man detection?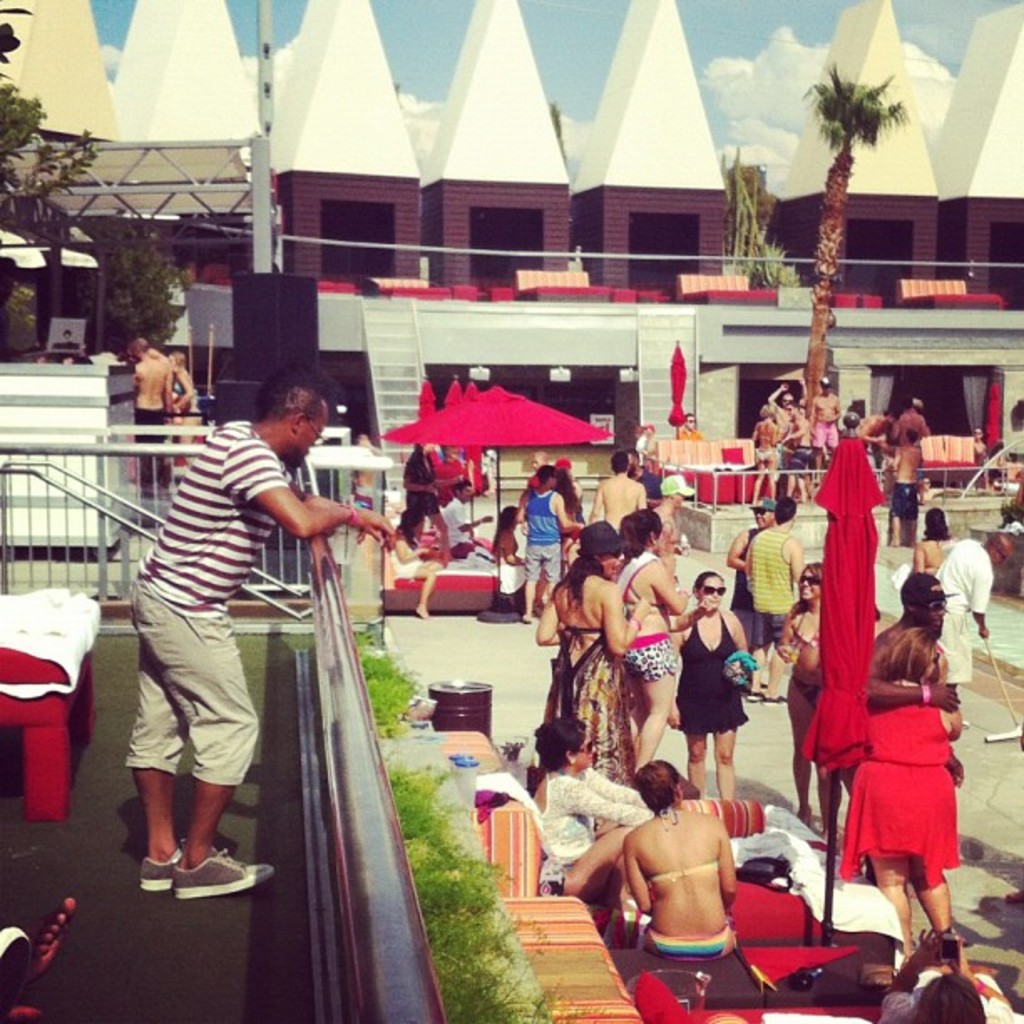
{"x1": 863, "y1": 407, "x2": 895, "y2": 470}
